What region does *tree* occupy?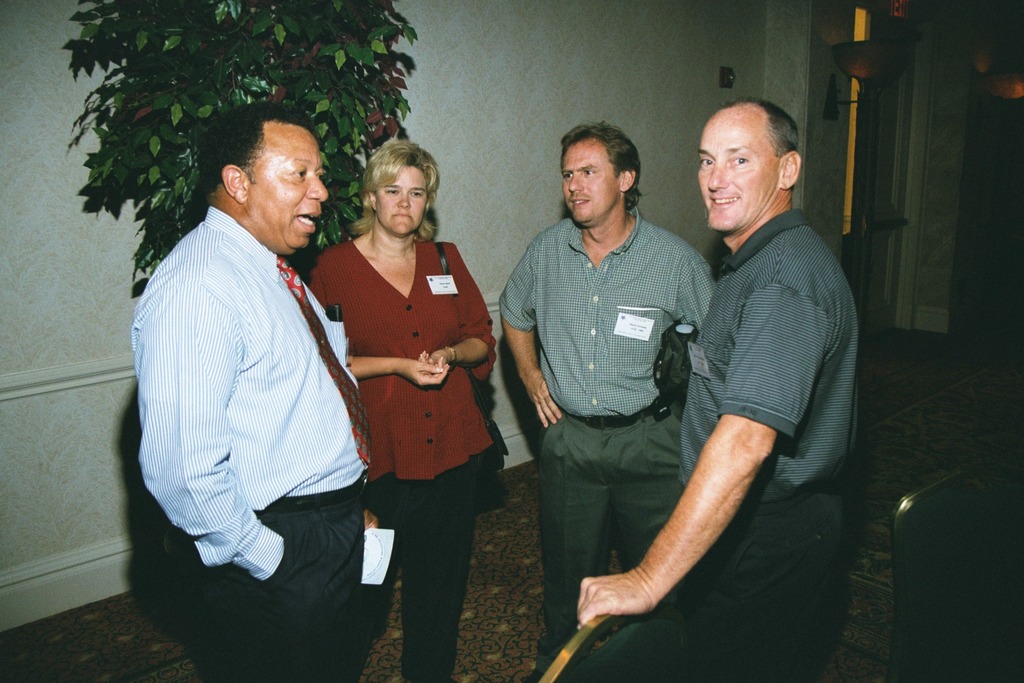
<region>65, 0, 418, 273</region>.
